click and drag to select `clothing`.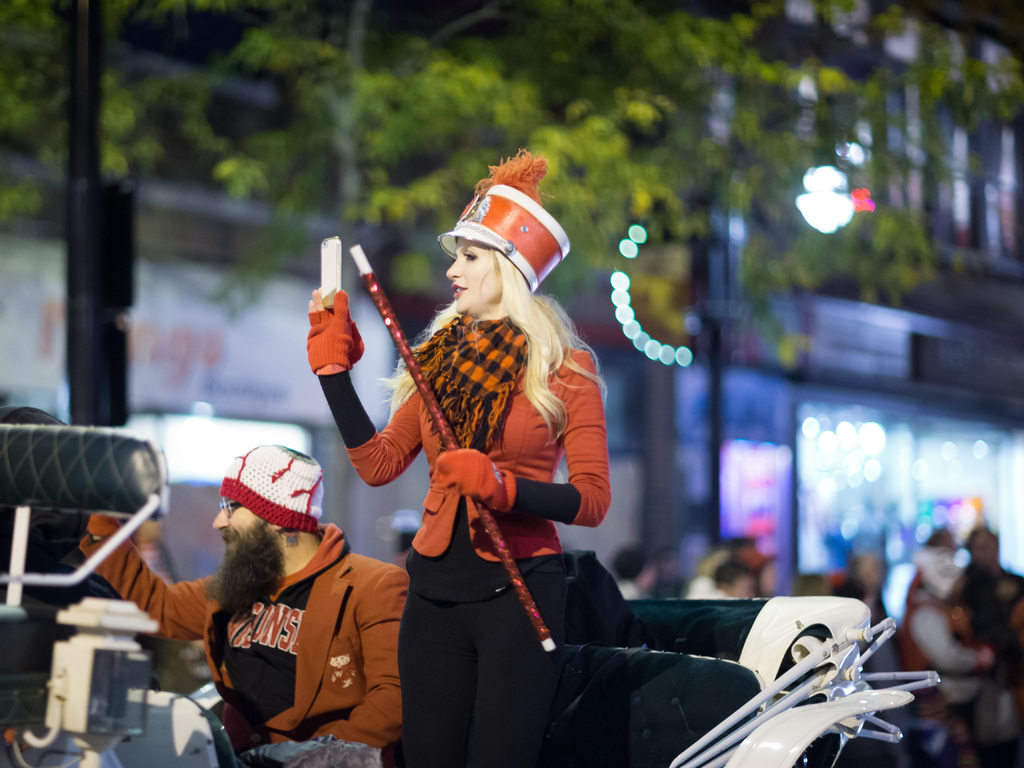
Selection: pyautogui.locateOnScreen(332, 271, 622, 703).
